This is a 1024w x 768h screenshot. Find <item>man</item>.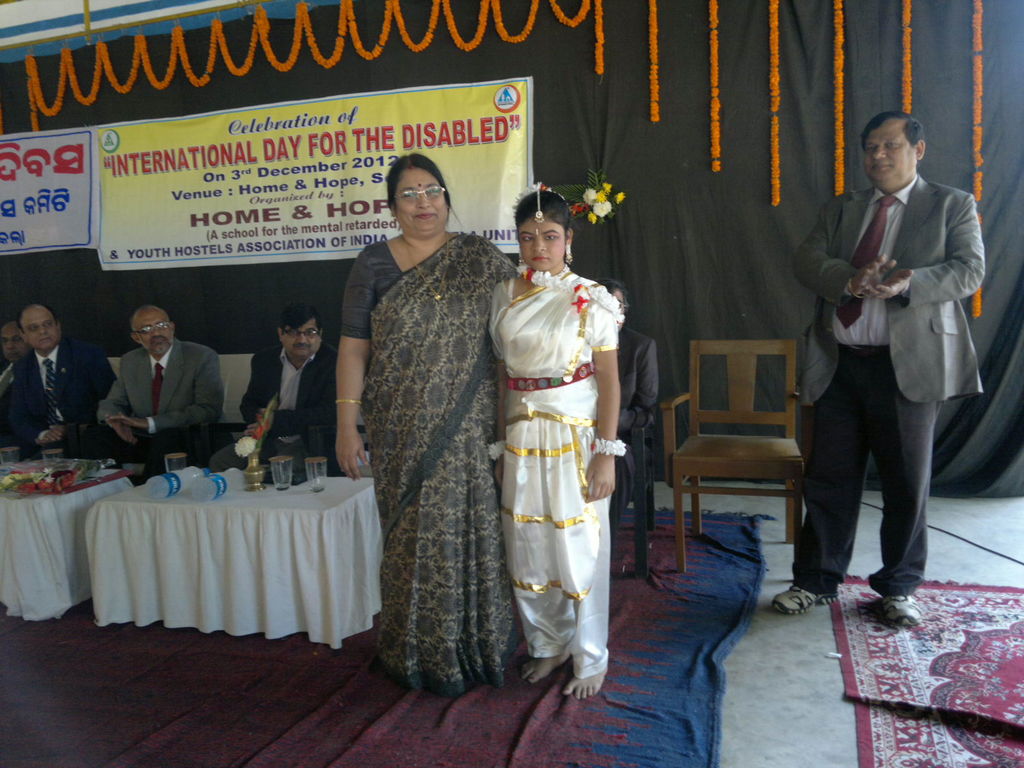
Bounding box: [1, 308, 122, 474].
